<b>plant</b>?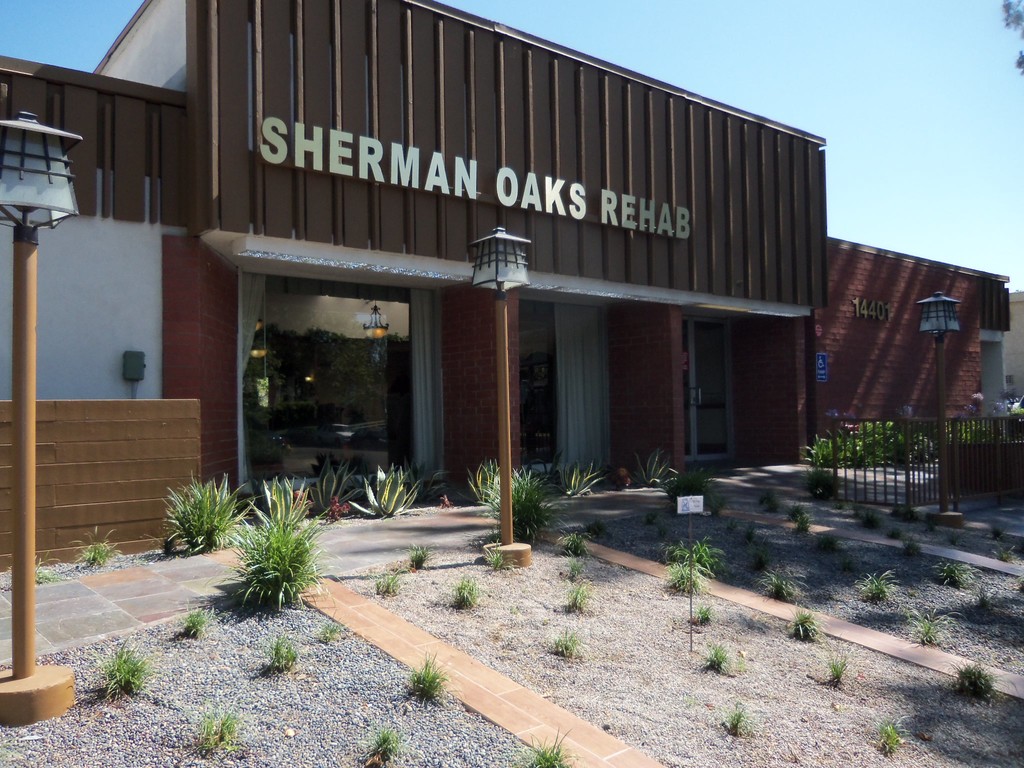
[x1=480, y1=541, x2=510, y2=569]
